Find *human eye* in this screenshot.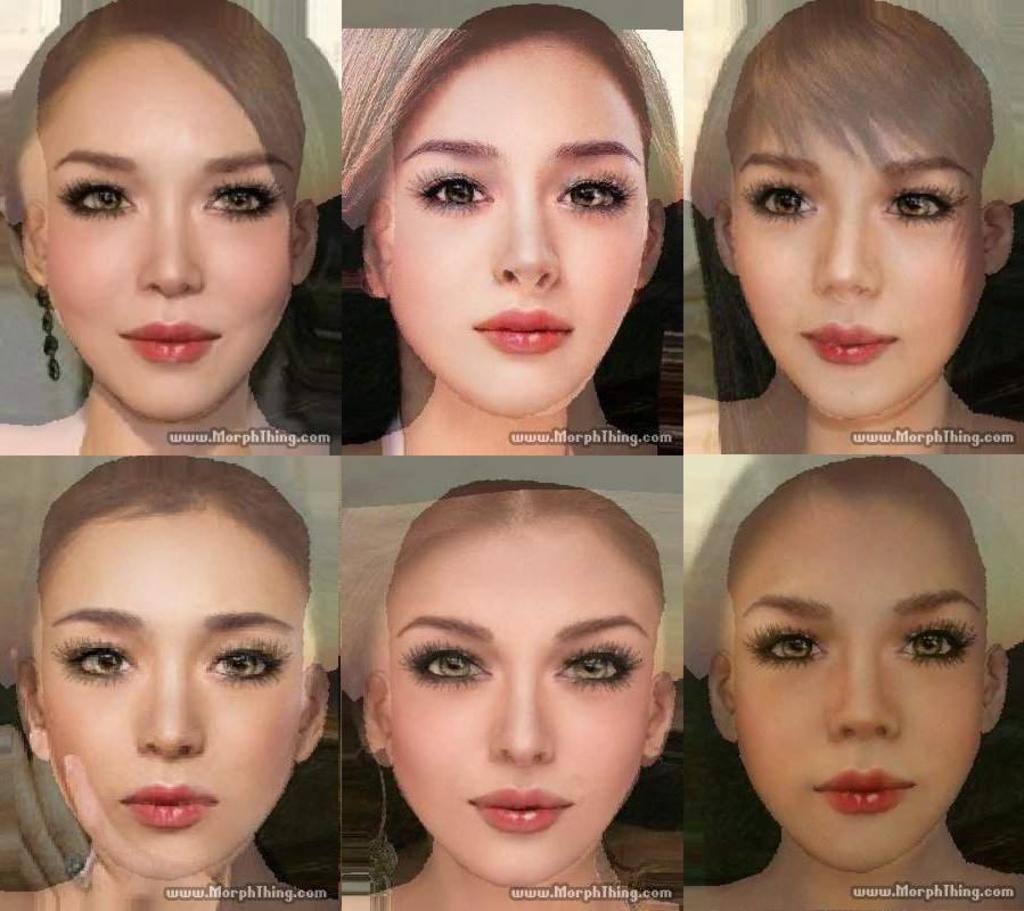
The bounding box for *human eye* is box(742, 621, 824, 672).
